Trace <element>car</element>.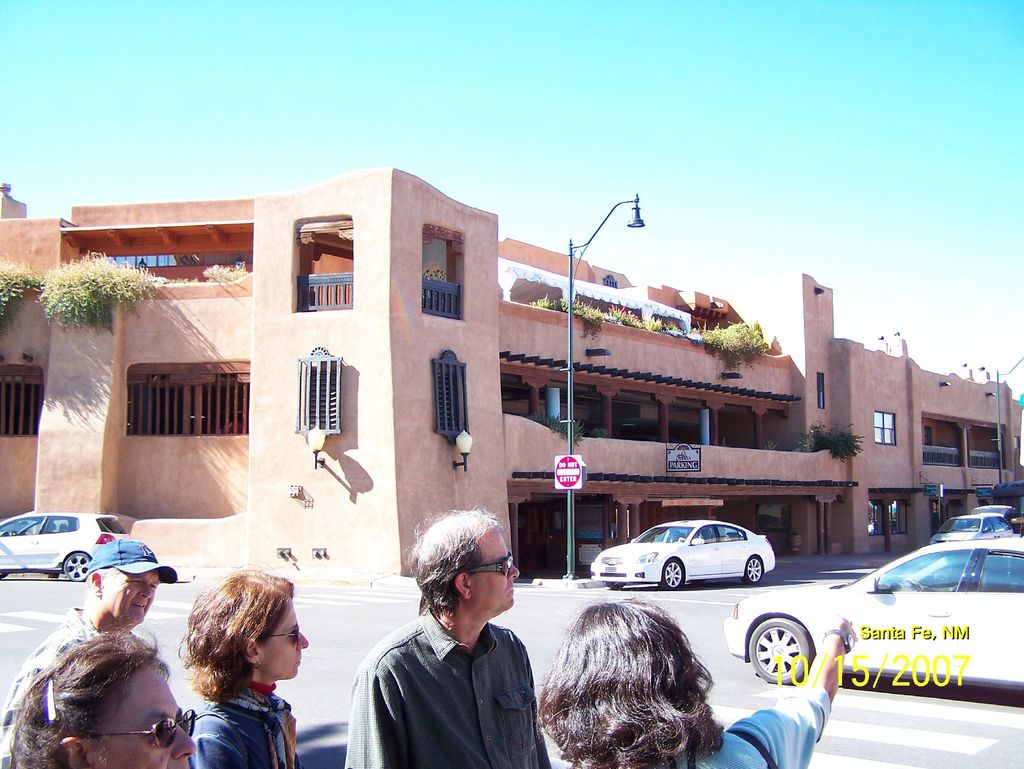
Traced to x1=980 y1=501 x2=1012 y2=514.
